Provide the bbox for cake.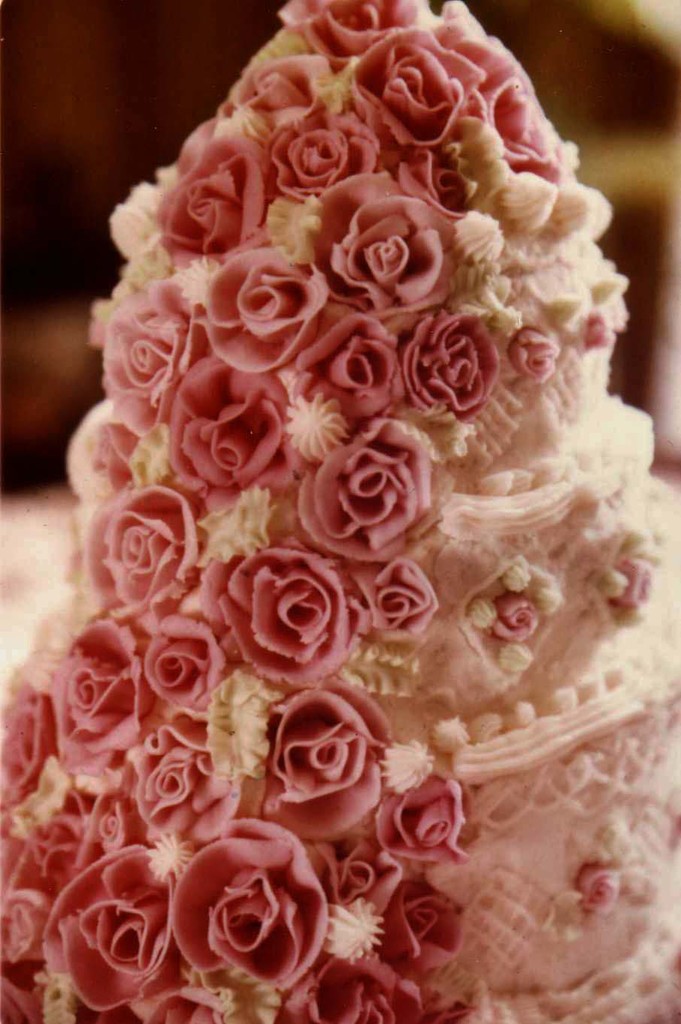
(x1=0, y1=0, x2=680, y2=1016).
